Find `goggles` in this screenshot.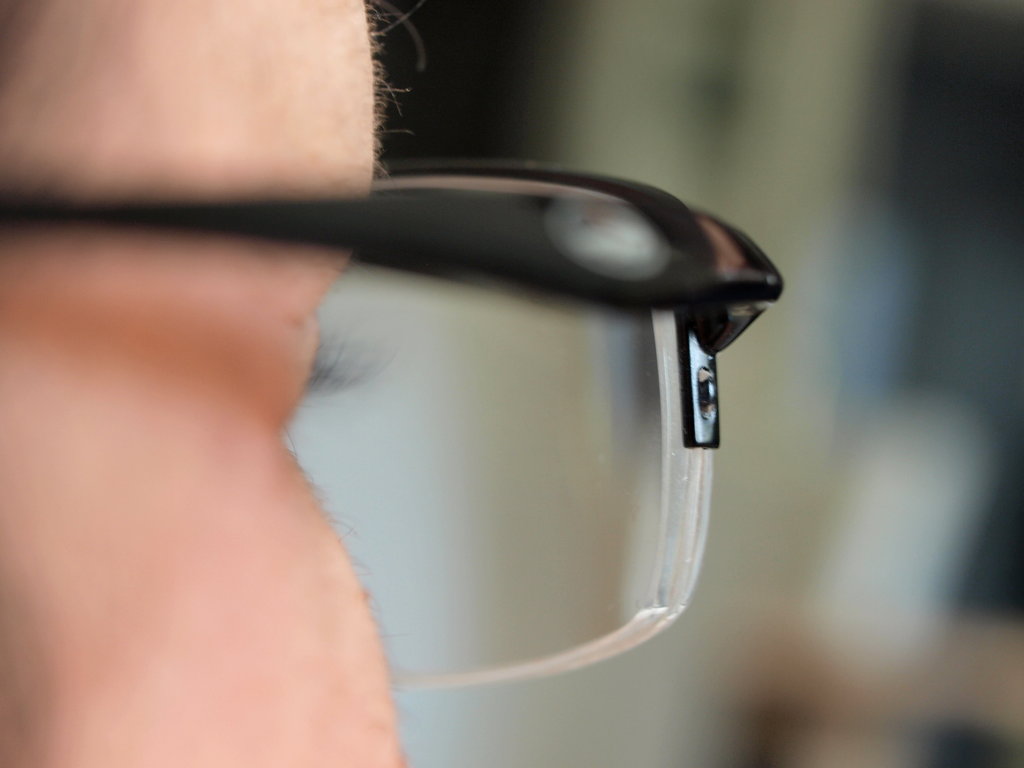
The bounding box for `goggles` is Rect(0, 155, 783, 687).
